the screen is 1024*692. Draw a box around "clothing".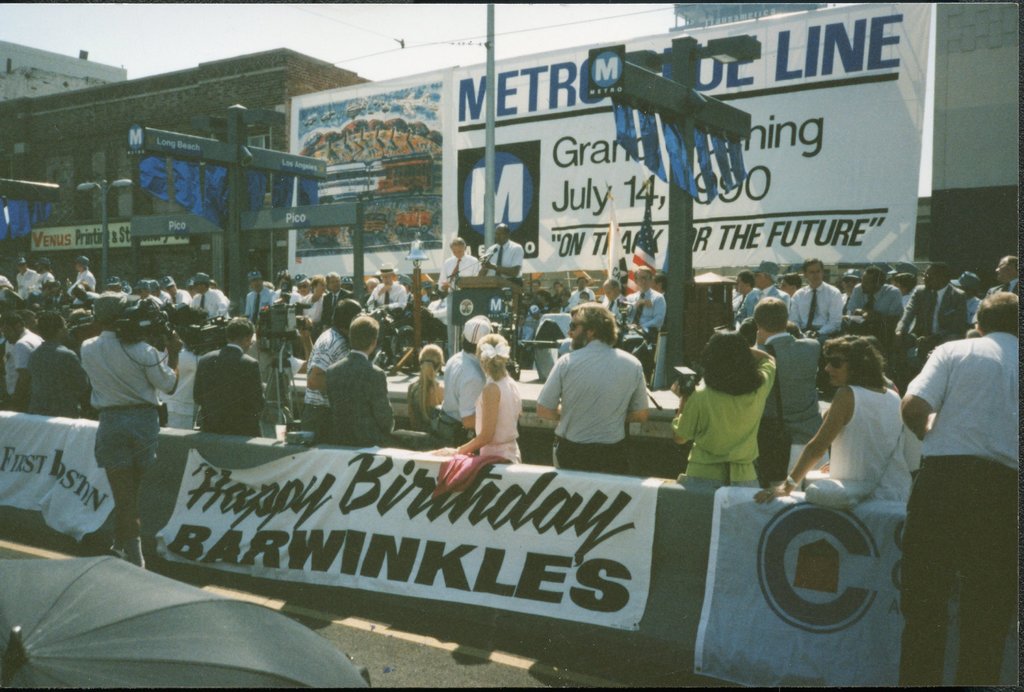
434,343,485,443.
